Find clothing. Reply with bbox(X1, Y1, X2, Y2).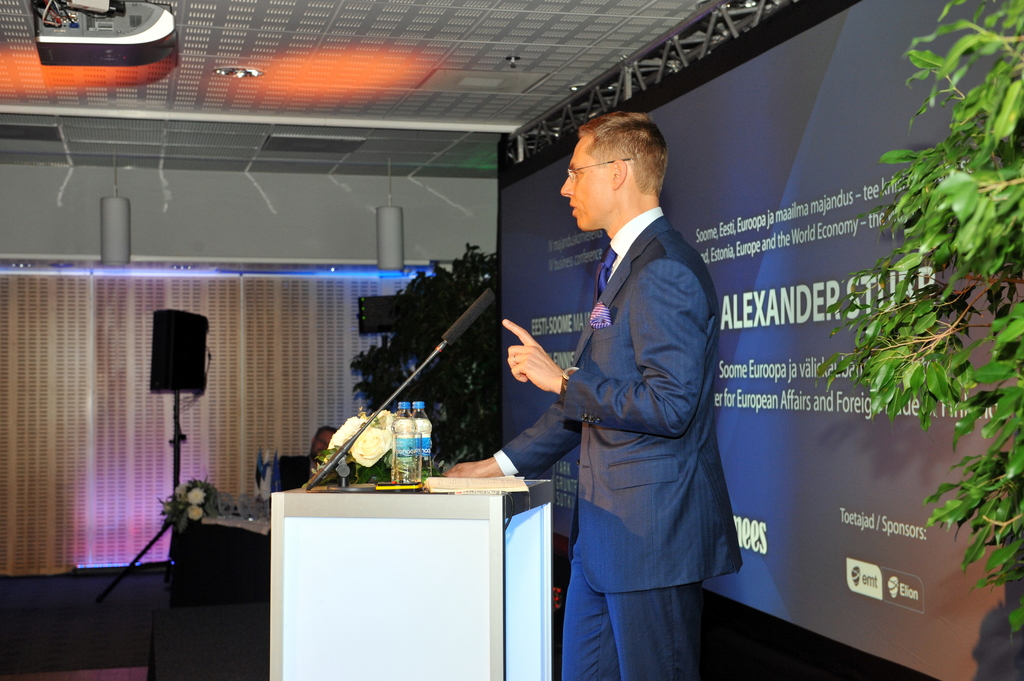
bbox(483, 188, 761, 624).
